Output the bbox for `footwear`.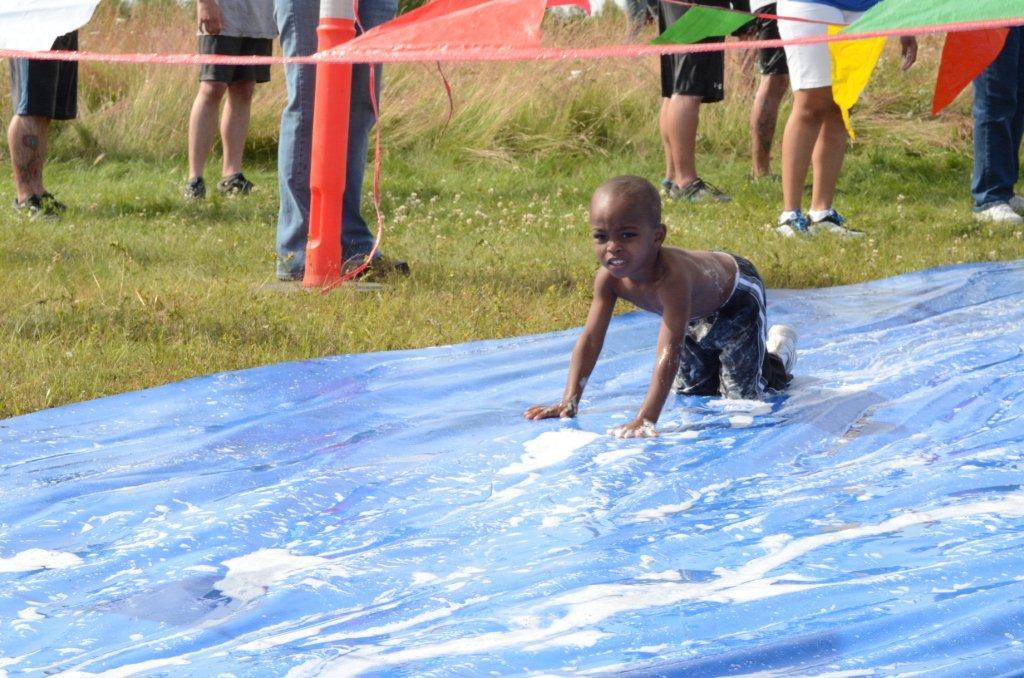
(184,176,208,205).
